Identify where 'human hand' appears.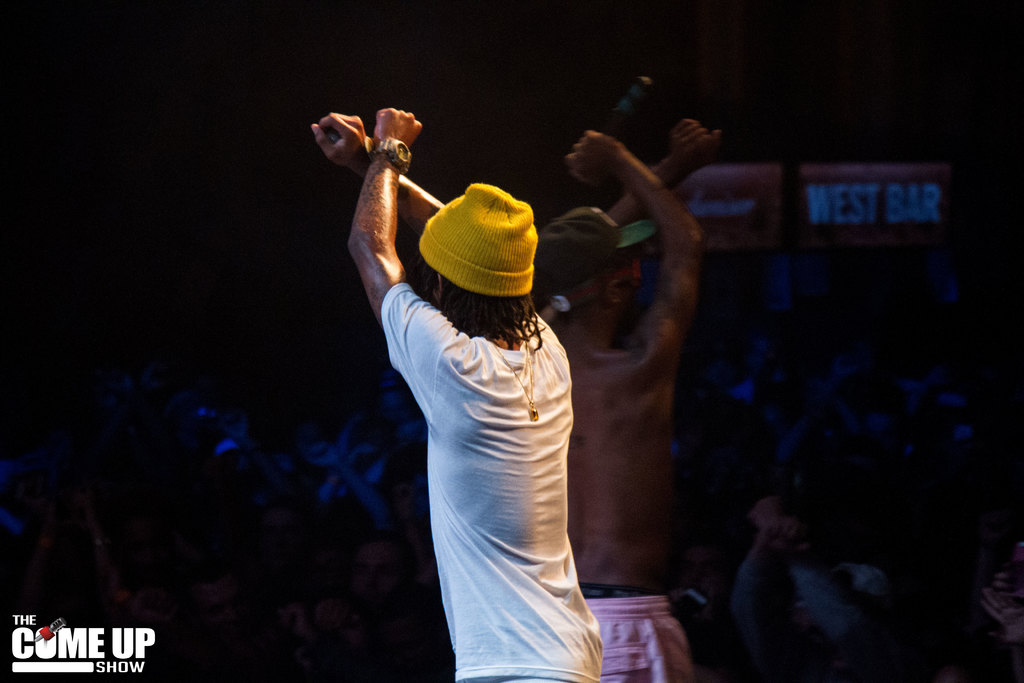
Appears at l=306, t=445, r=344, b=472.
